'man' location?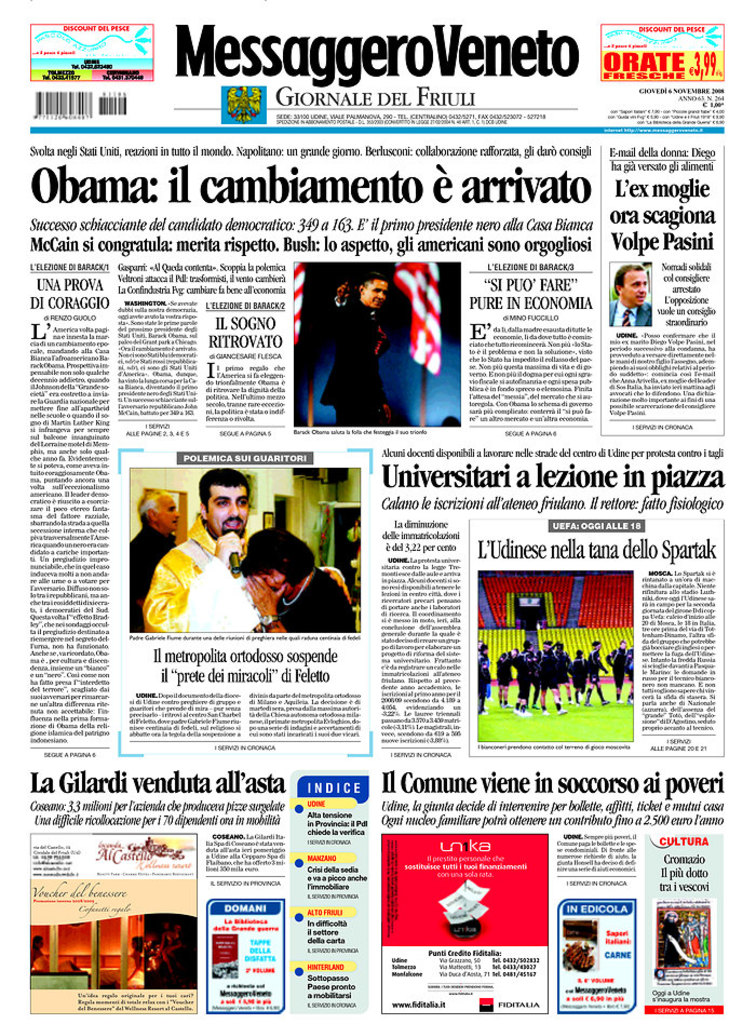
320:270:391:426
